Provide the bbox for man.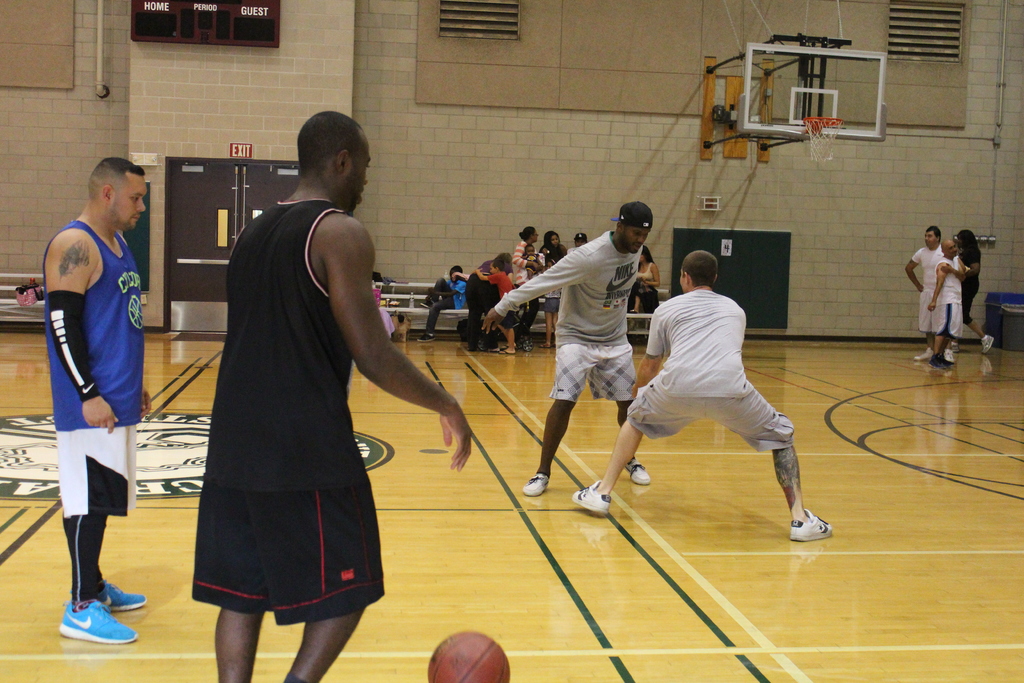
select_region(926, 239, 963, 369).
